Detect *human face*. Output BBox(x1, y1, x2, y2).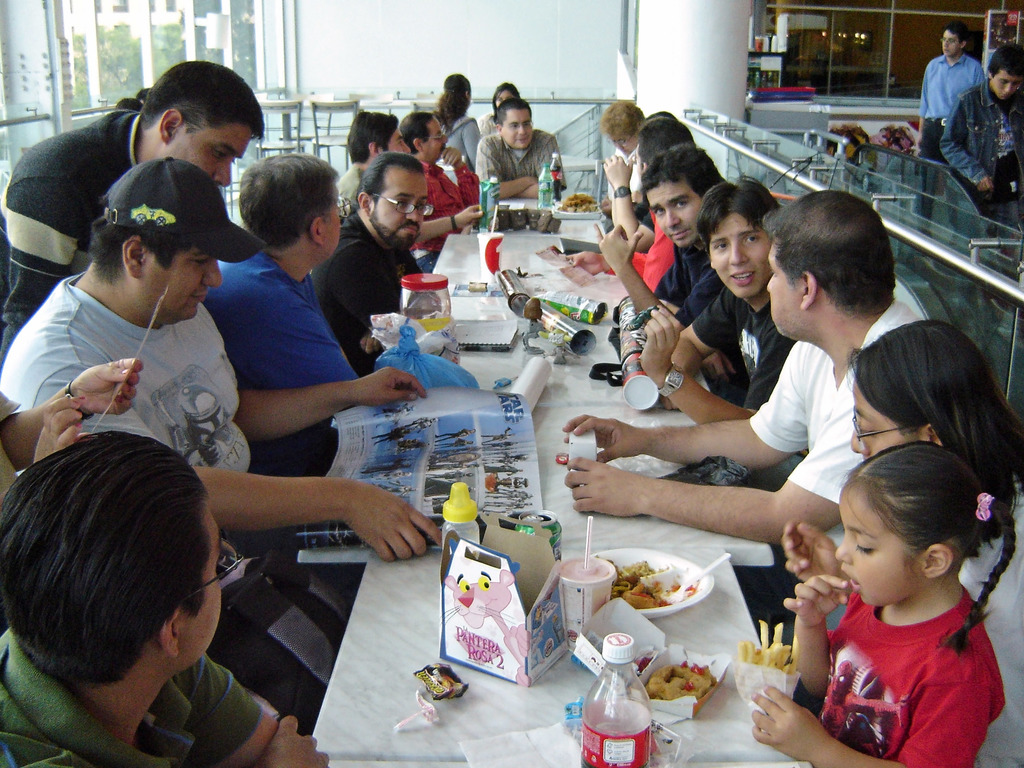
BBox(767, 250, 810, 335).
